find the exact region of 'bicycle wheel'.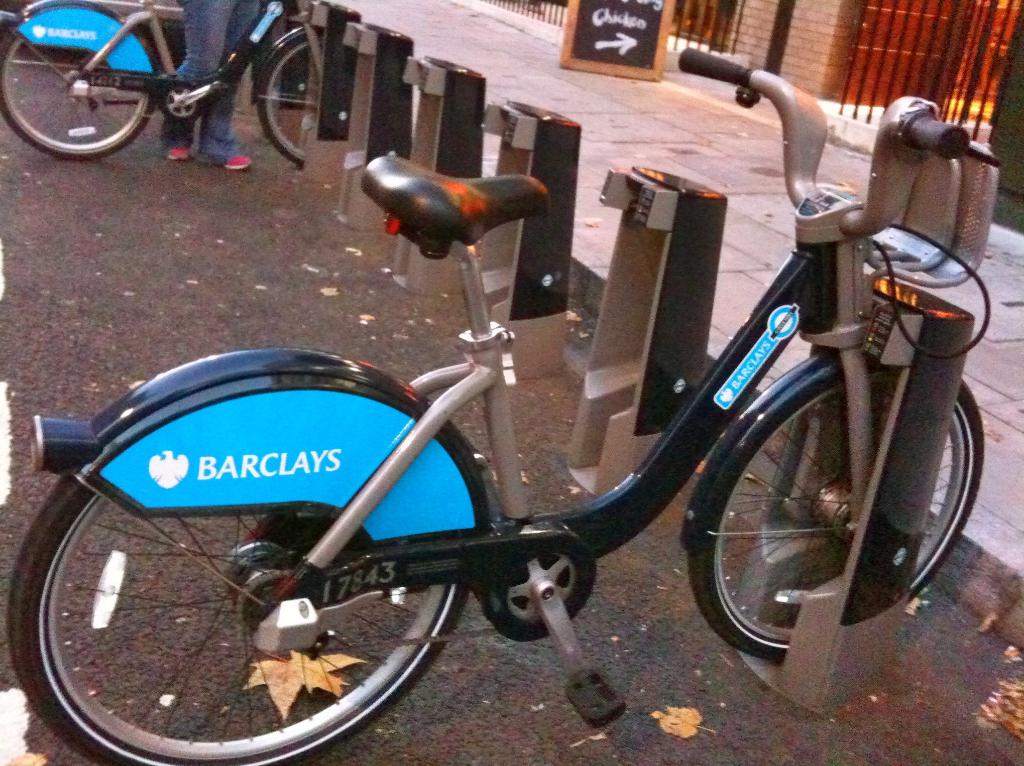
Exact region: x1=684 y1=365 x2=985 y2=666.
